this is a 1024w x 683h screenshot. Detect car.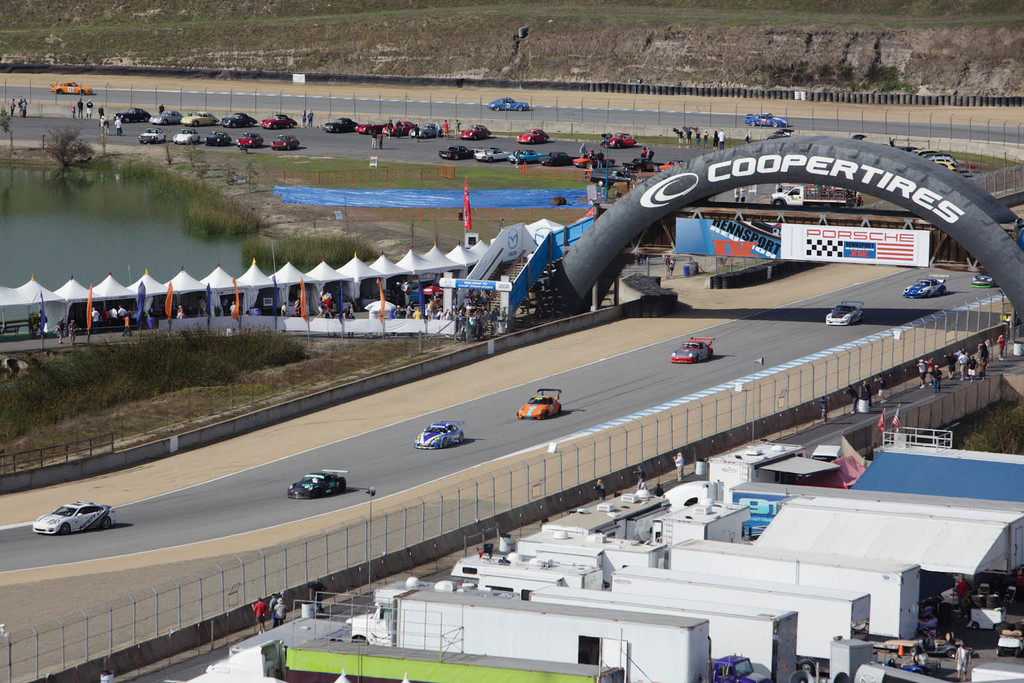
609 129 641 143.
